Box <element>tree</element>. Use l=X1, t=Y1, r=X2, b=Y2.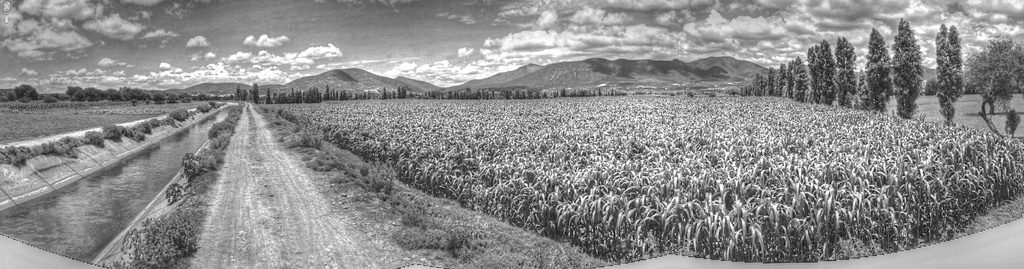
l=975, t=36, r=1023, b=148.
